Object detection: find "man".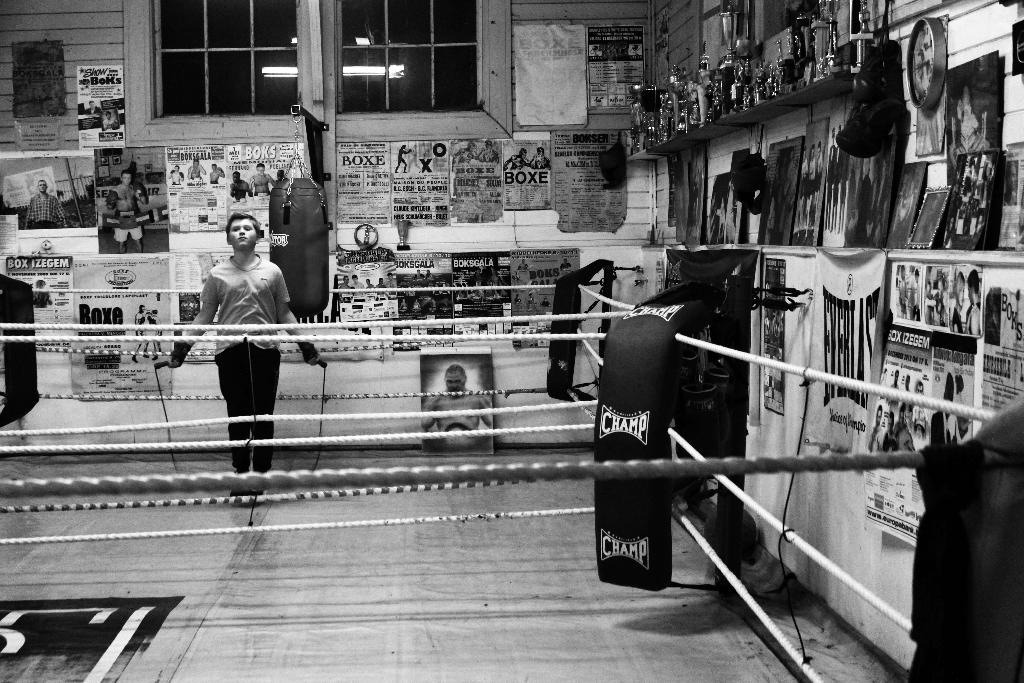
(101, 110, 118, 131).
